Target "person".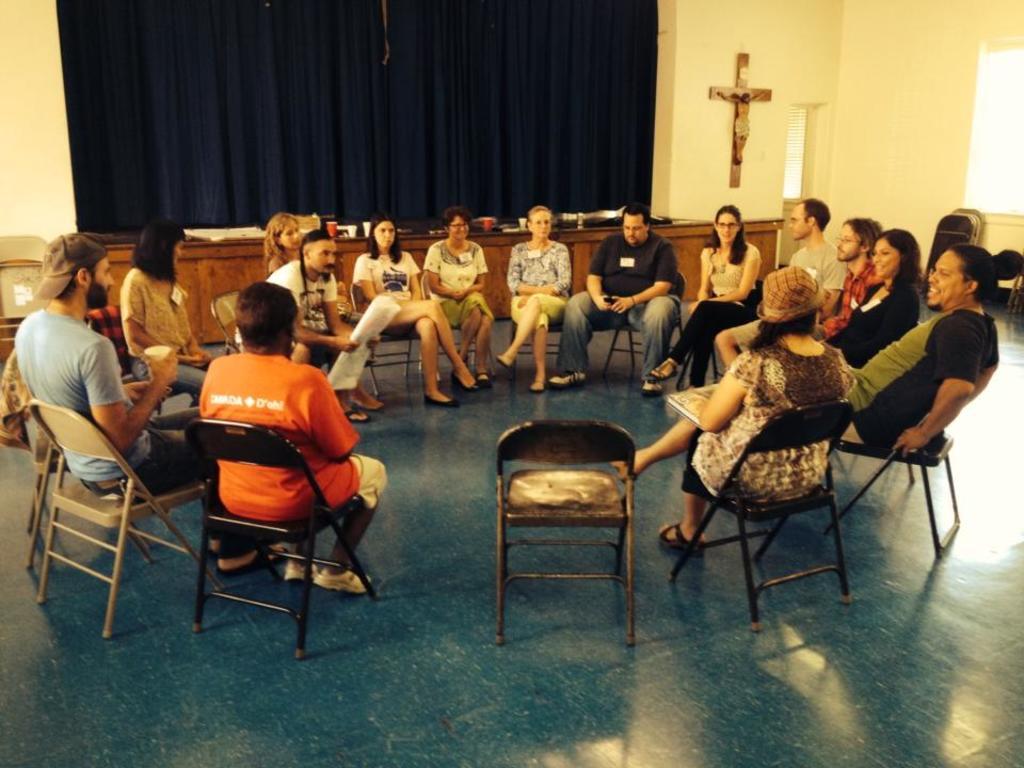
Target region: 122:222:209:369.
